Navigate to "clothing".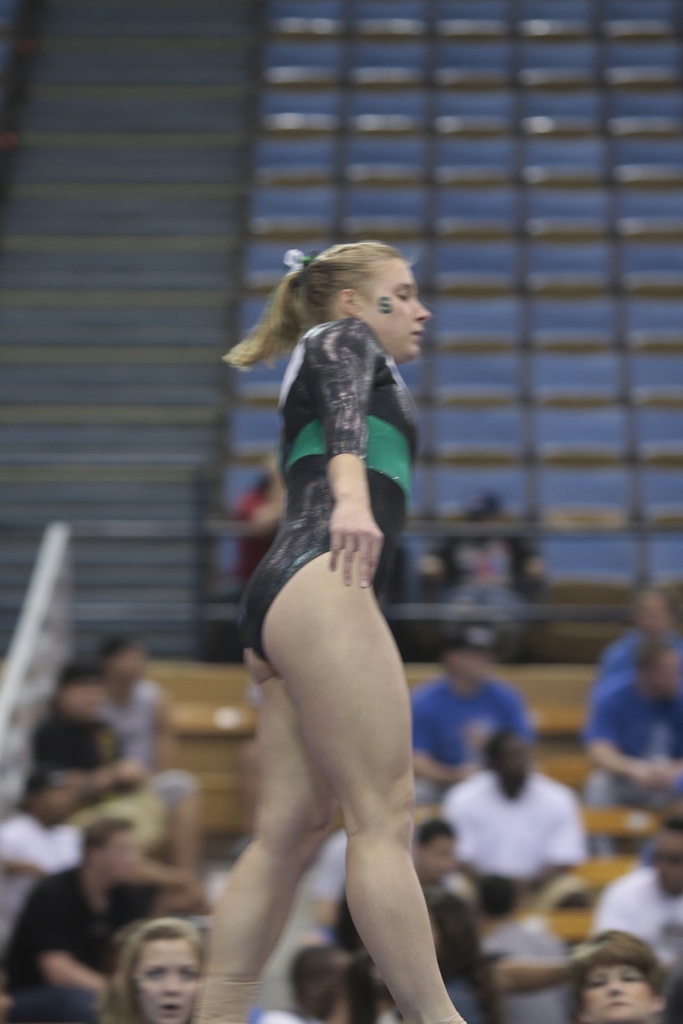
Navigation target: (x1=407, y1=675, x2=523, y2=811).
